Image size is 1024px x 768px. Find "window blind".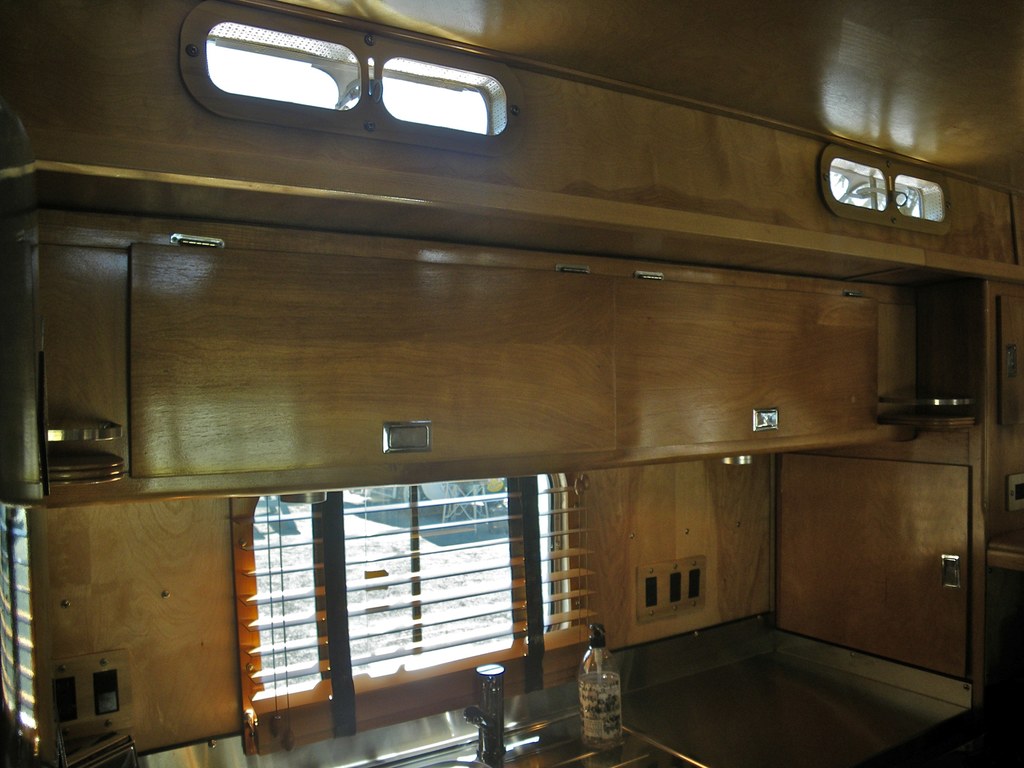
235 472 602 730.
